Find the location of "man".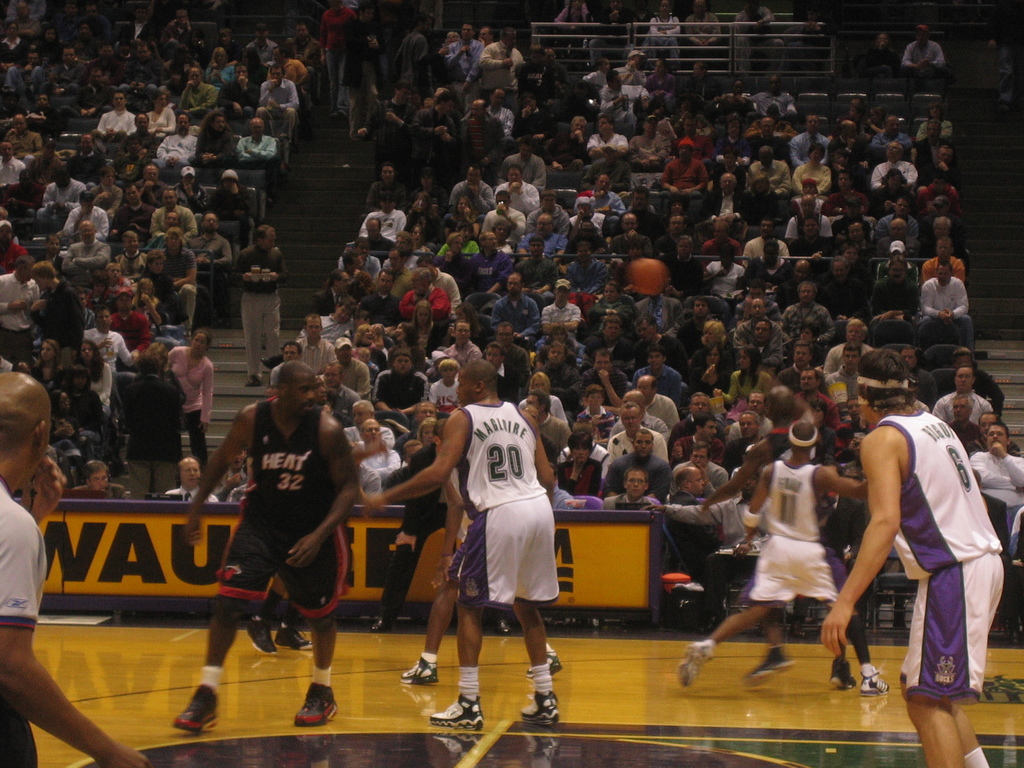
Location: box=[268, 343, 313, 384].
